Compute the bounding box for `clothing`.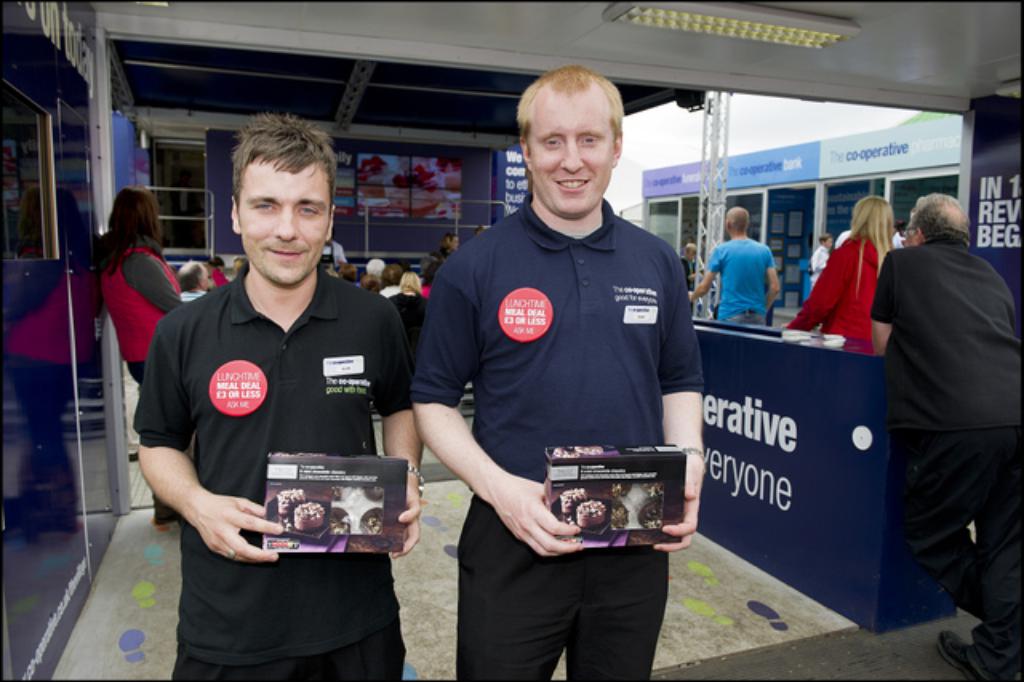
pyautogui.locateOnScreen(699, 234, 774, 320).
